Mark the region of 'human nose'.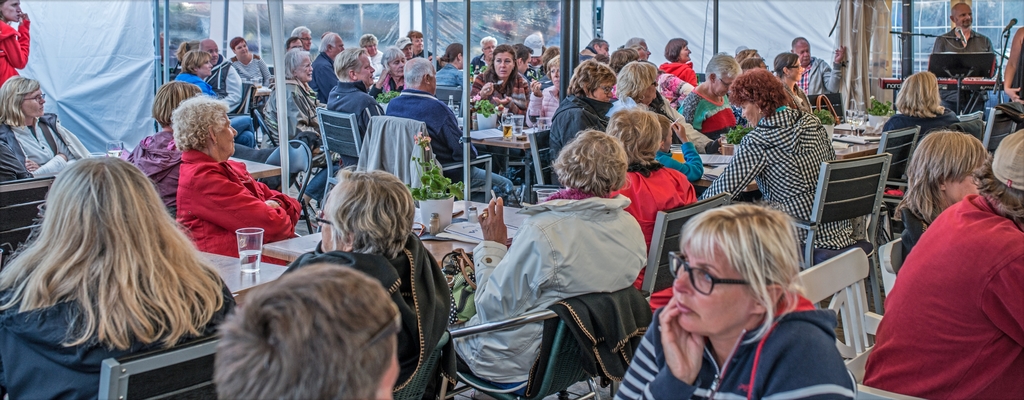
Region: [555,70,557,78].
